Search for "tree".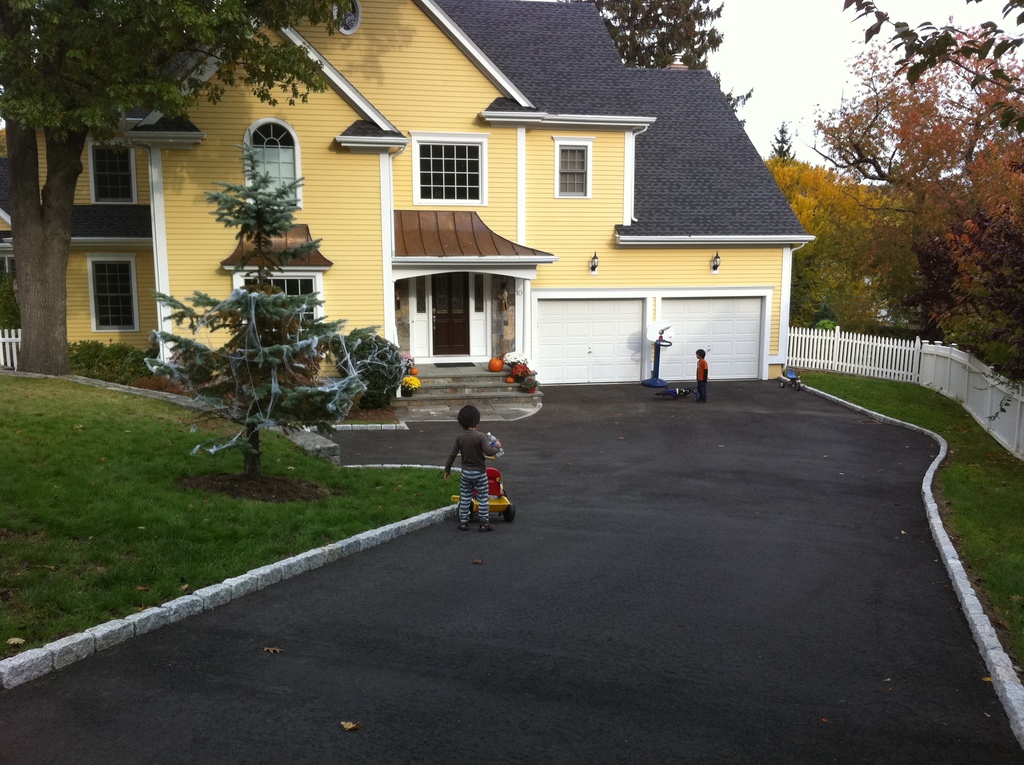
Found at 796 20 1011 357.
